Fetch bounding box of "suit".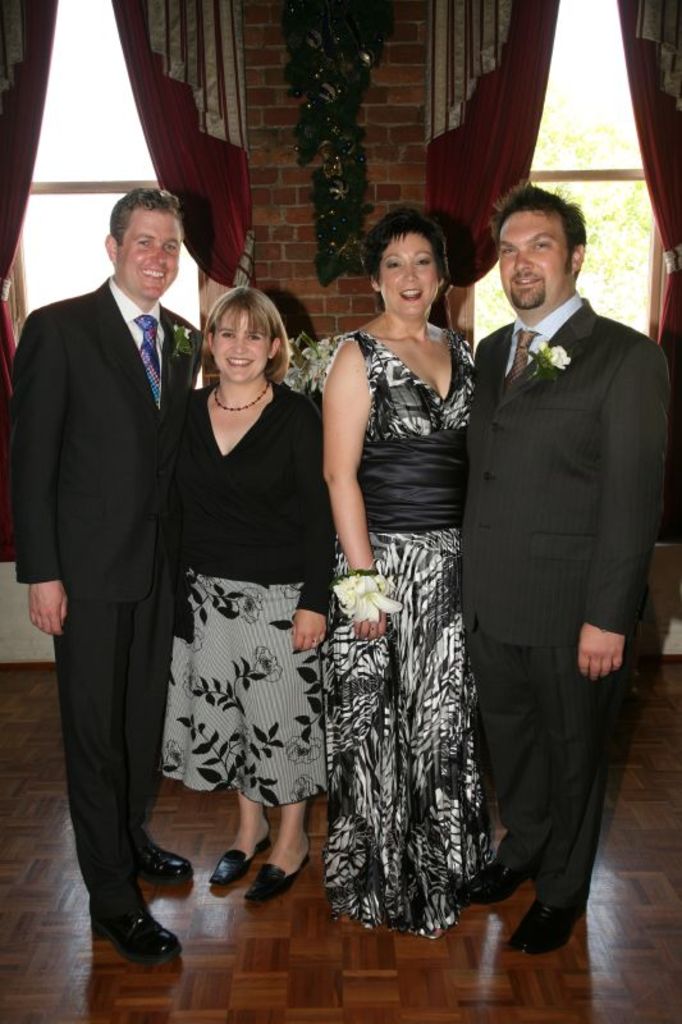
Bbox: l=23, t=142, r=194, b=968.
